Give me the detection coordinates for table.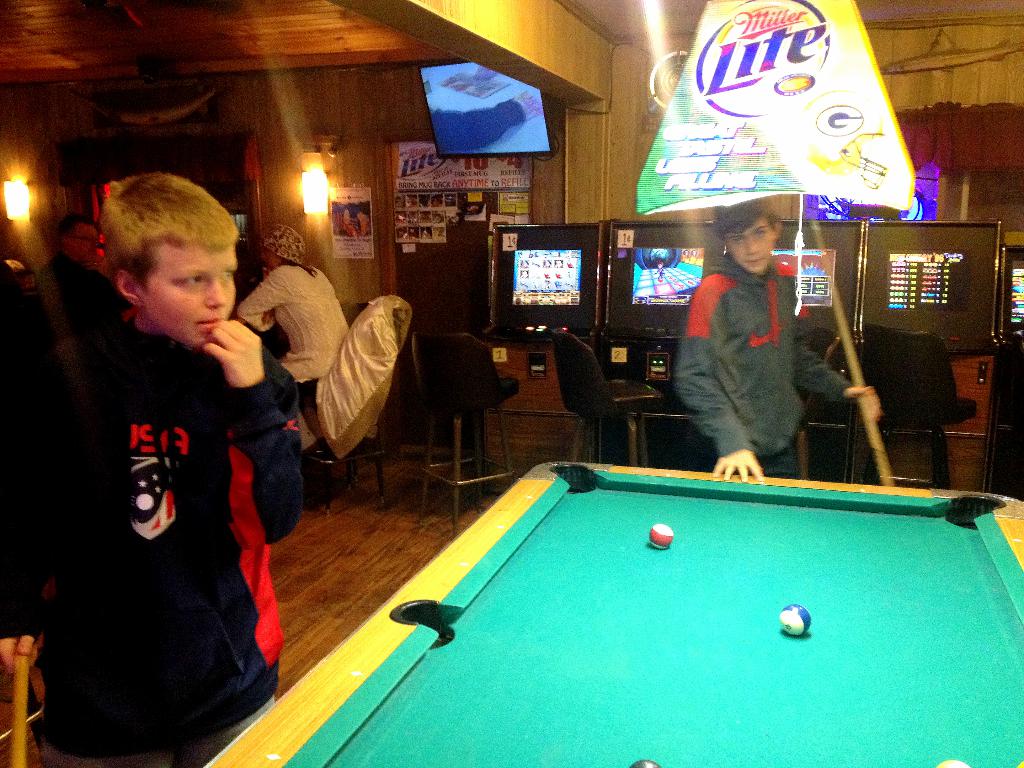
locate(221, 474, 1023, 751).
